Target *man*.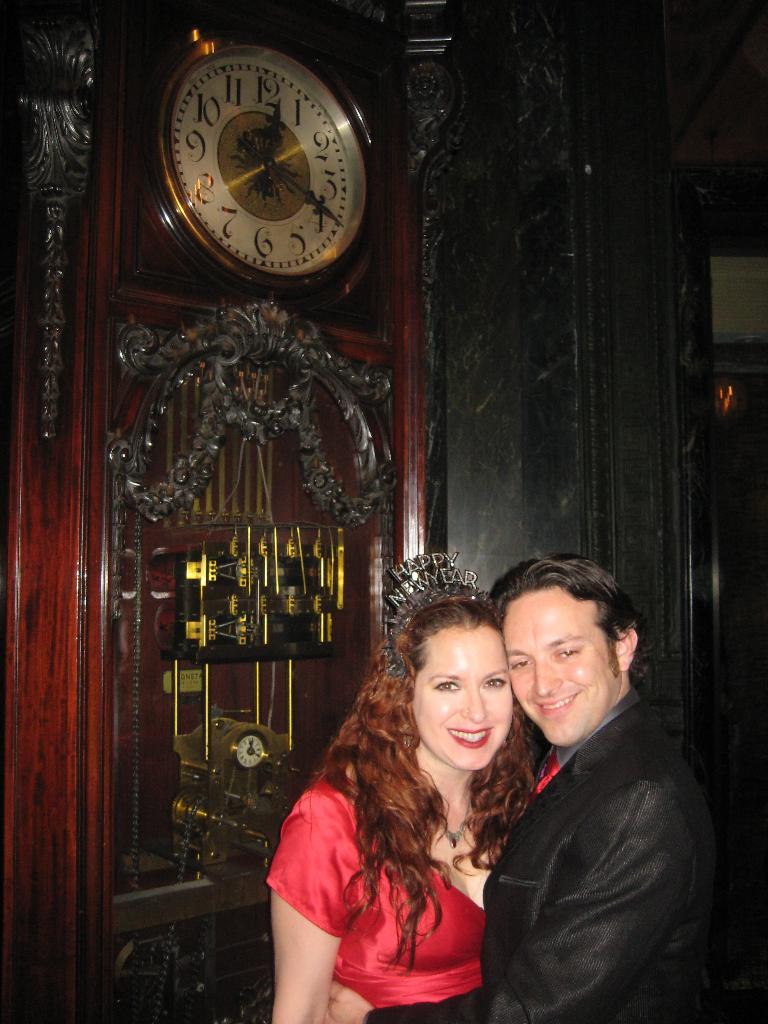
Target region: BBox(323, 550, 717, 1023).
